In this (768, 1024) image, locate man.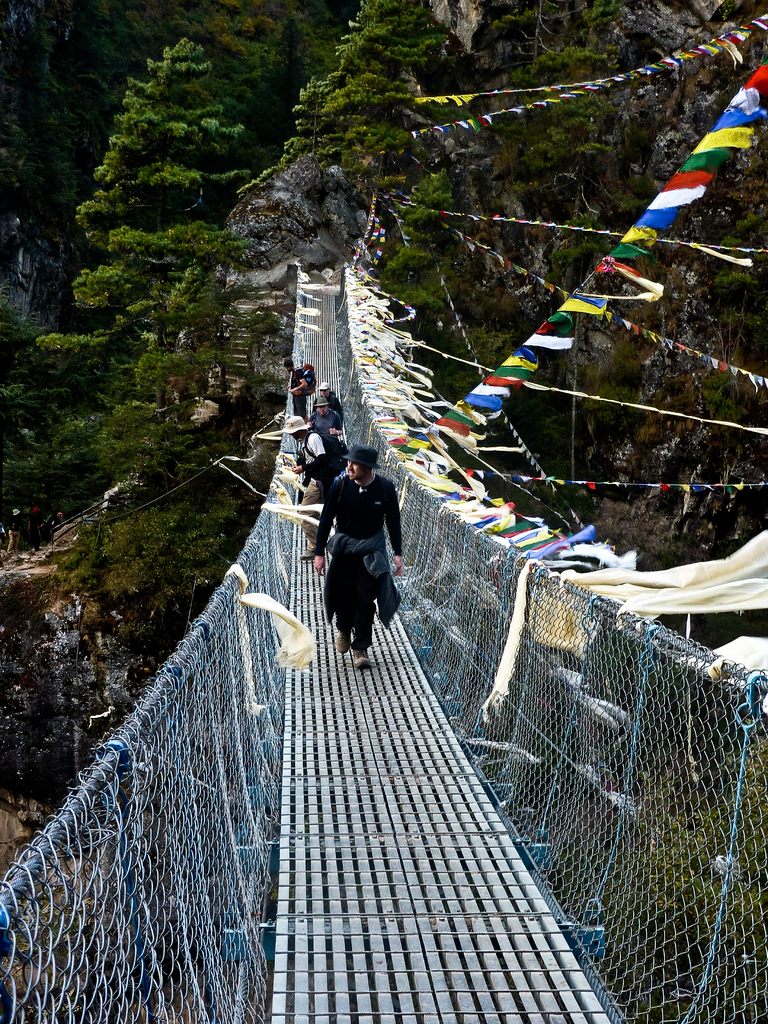
Bounding box: <region>282, 415, 330, 561</region>.
